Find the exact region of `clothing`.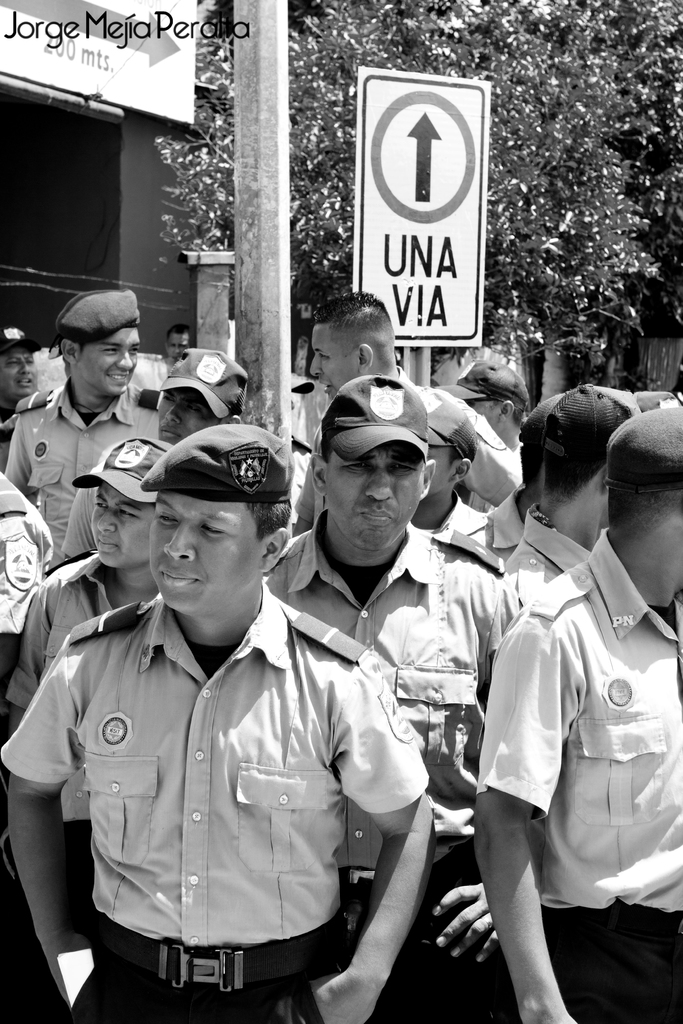
Exact region: <box>7,384,168,538</box>.
